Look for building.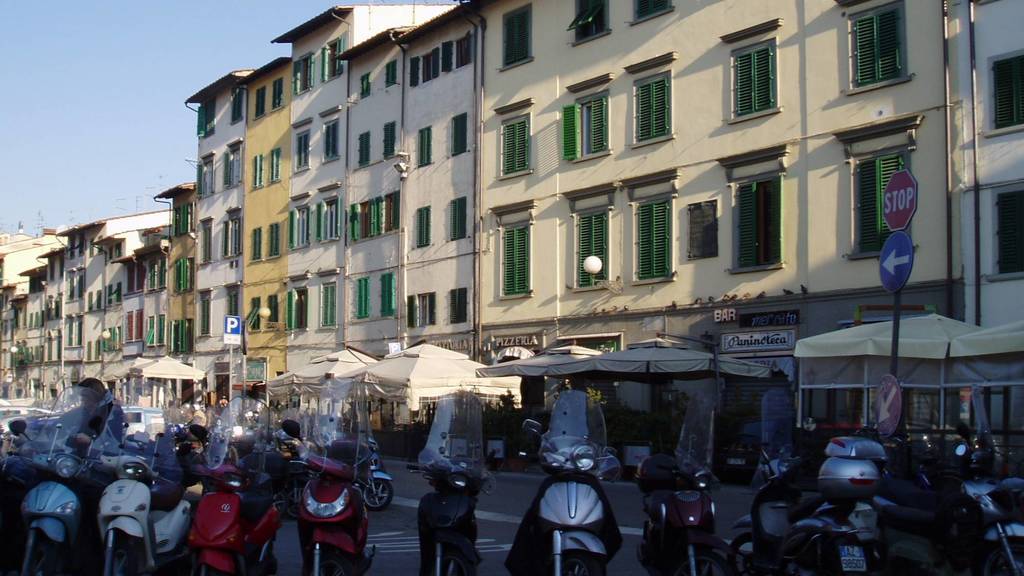
Found: {"x1": 269, "y1": 4, "x2": 456, "y2": 372}.
